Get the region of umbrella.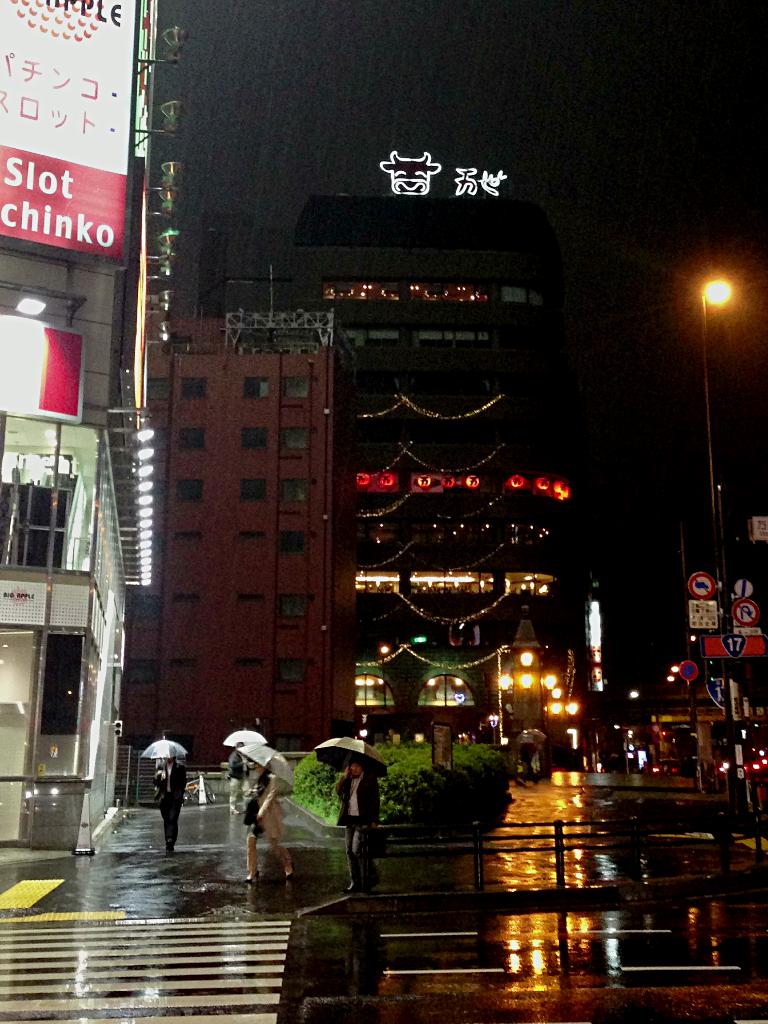
bbox=(301, 741, 394, 815).
